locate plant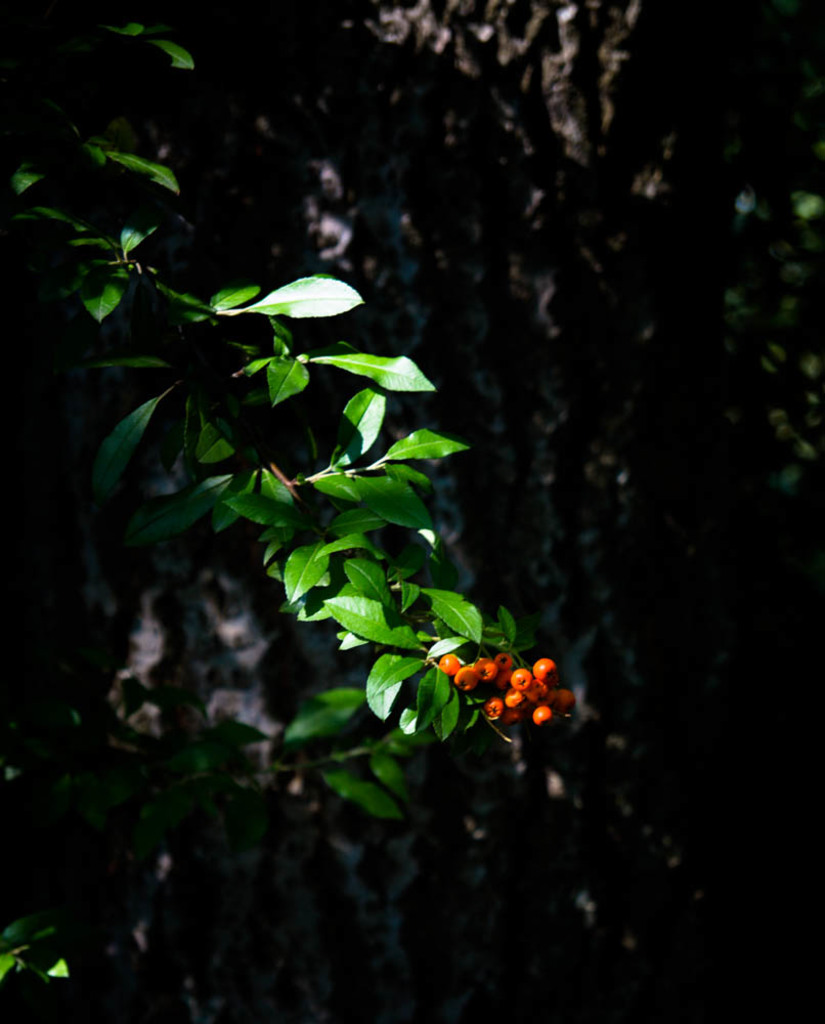
BBox(0, 909, 128, 1023)
